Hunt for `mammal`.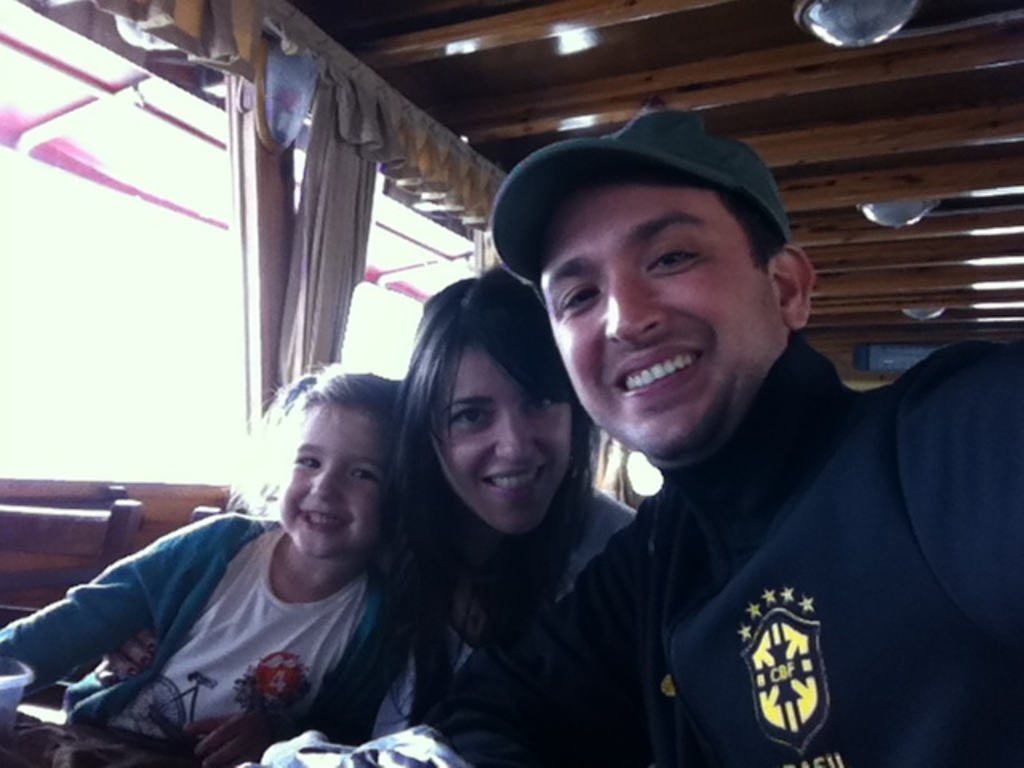
Hunted down at bbox(99, 264, 659, 734).
